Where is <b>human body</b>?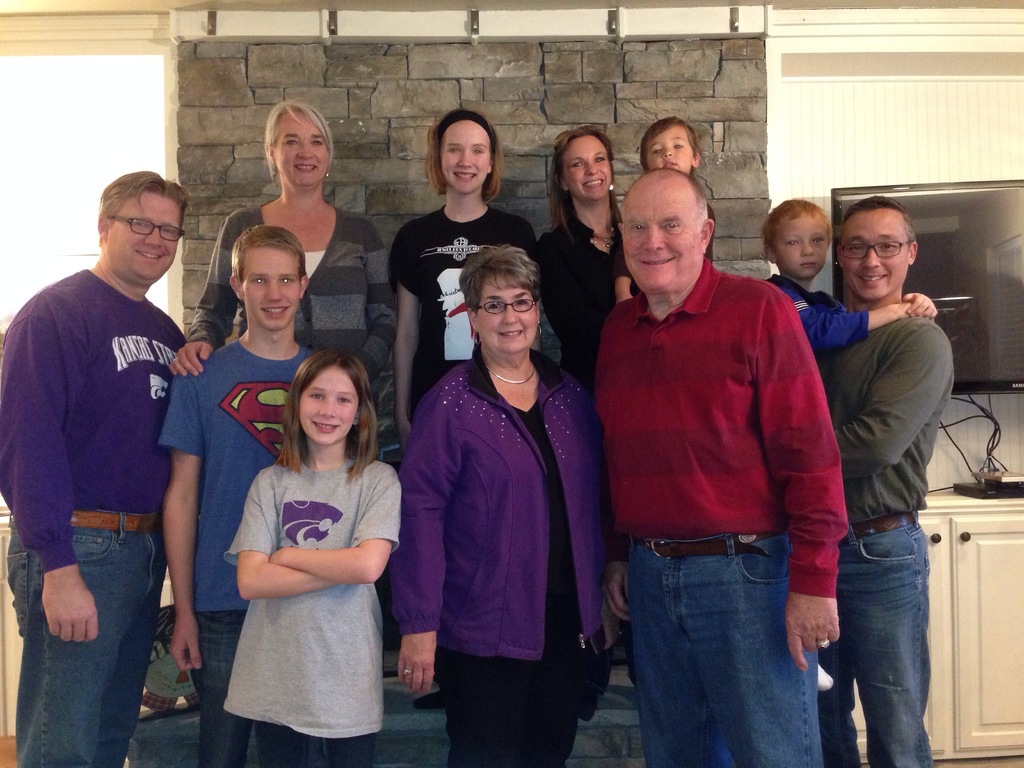
(left=165, top=193, right=399, bottom=433).
